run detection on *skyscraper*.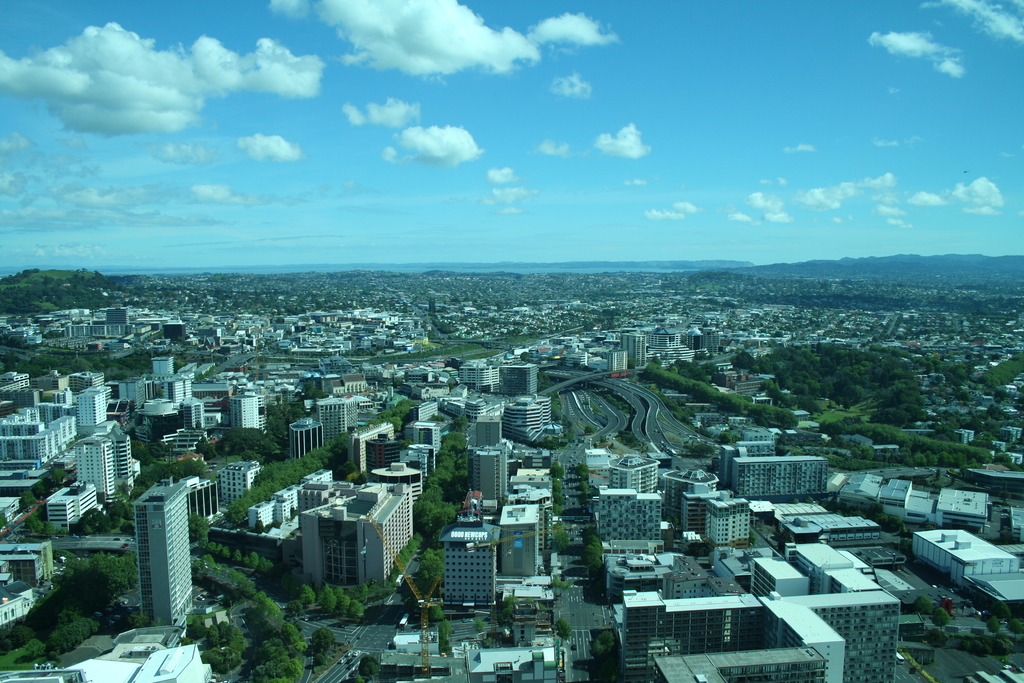
Result: select_region(406, 450, 429, 477).
